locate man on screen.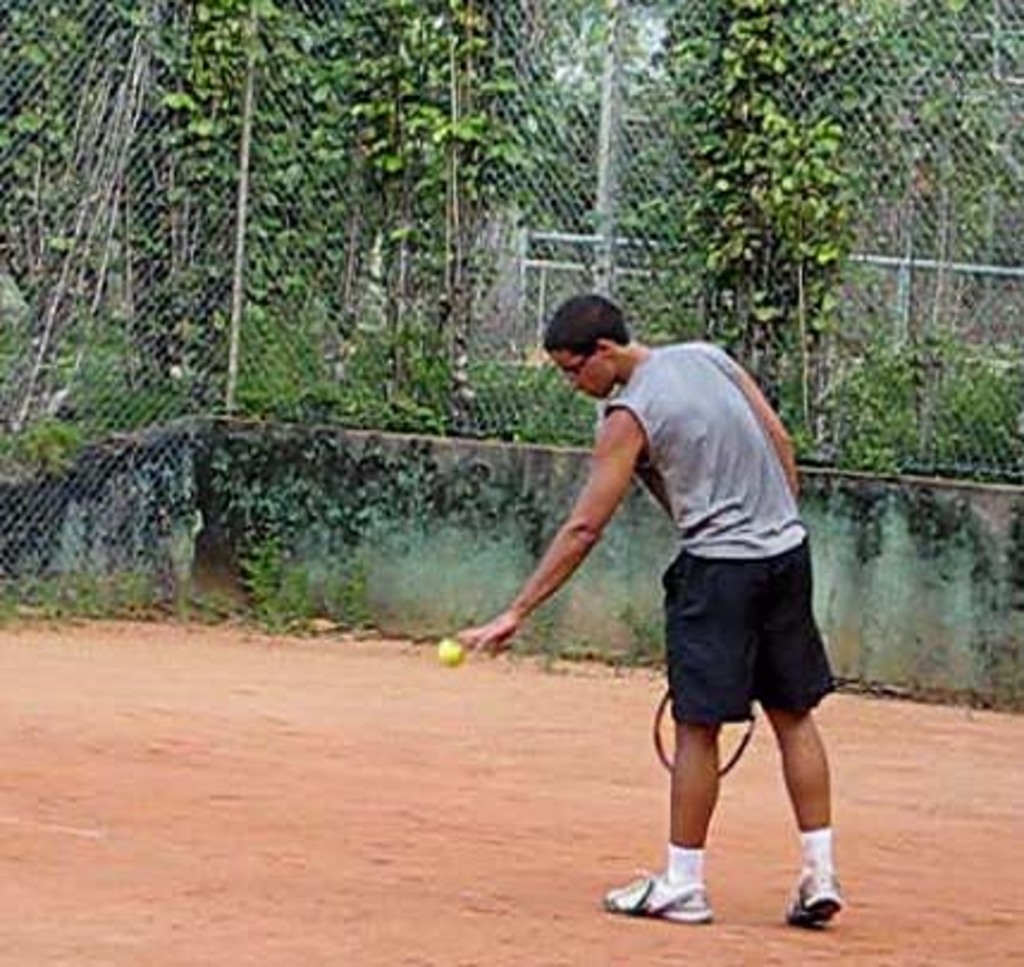
On screen at crop(508, 251, 833, 966).
